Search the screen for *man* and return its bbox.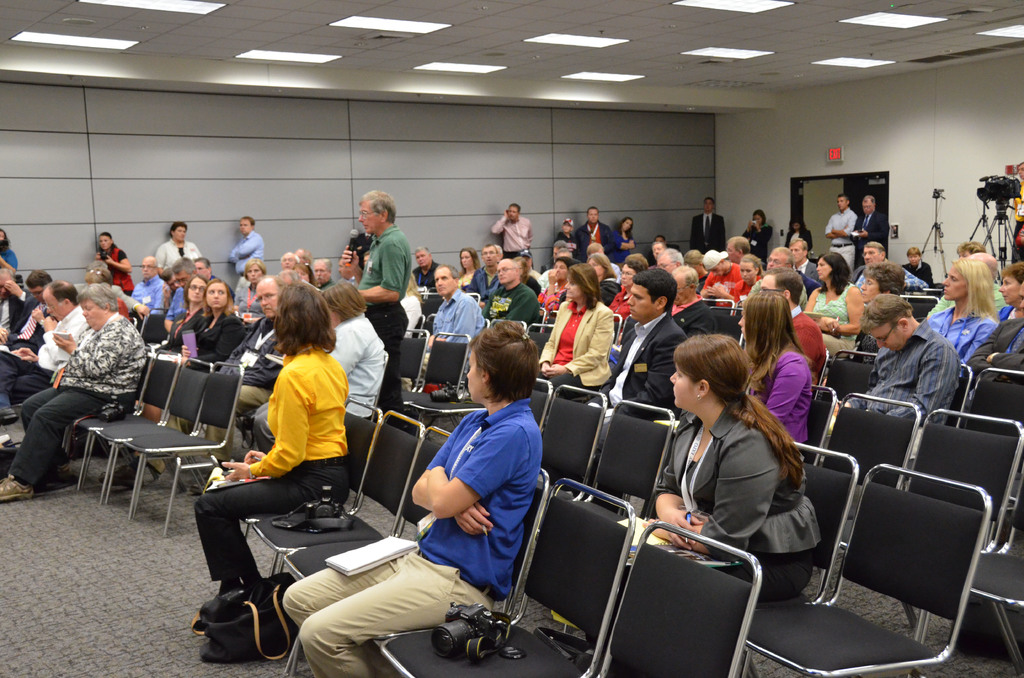
Found: {"left": 833, "top": 293, "right": 962, "bottom": 479}.
